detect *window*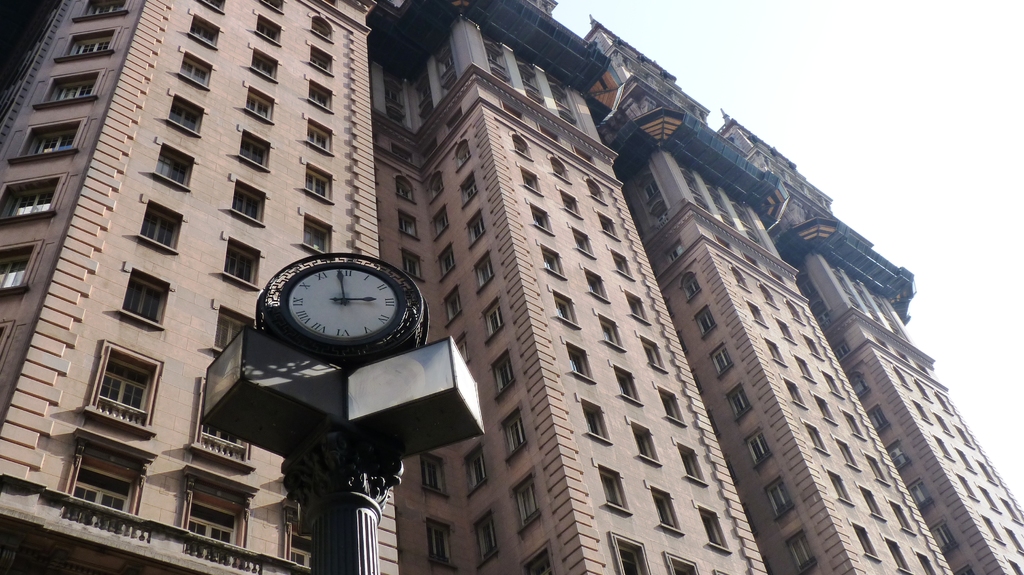
526:201:552:236
